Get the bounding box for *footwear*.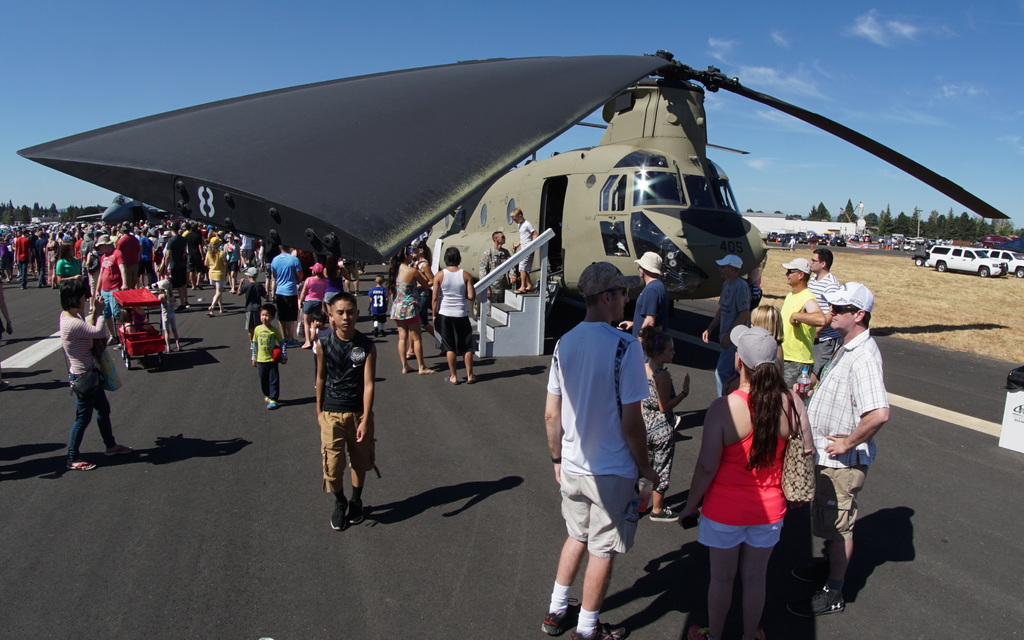
[647,506,679,520].
